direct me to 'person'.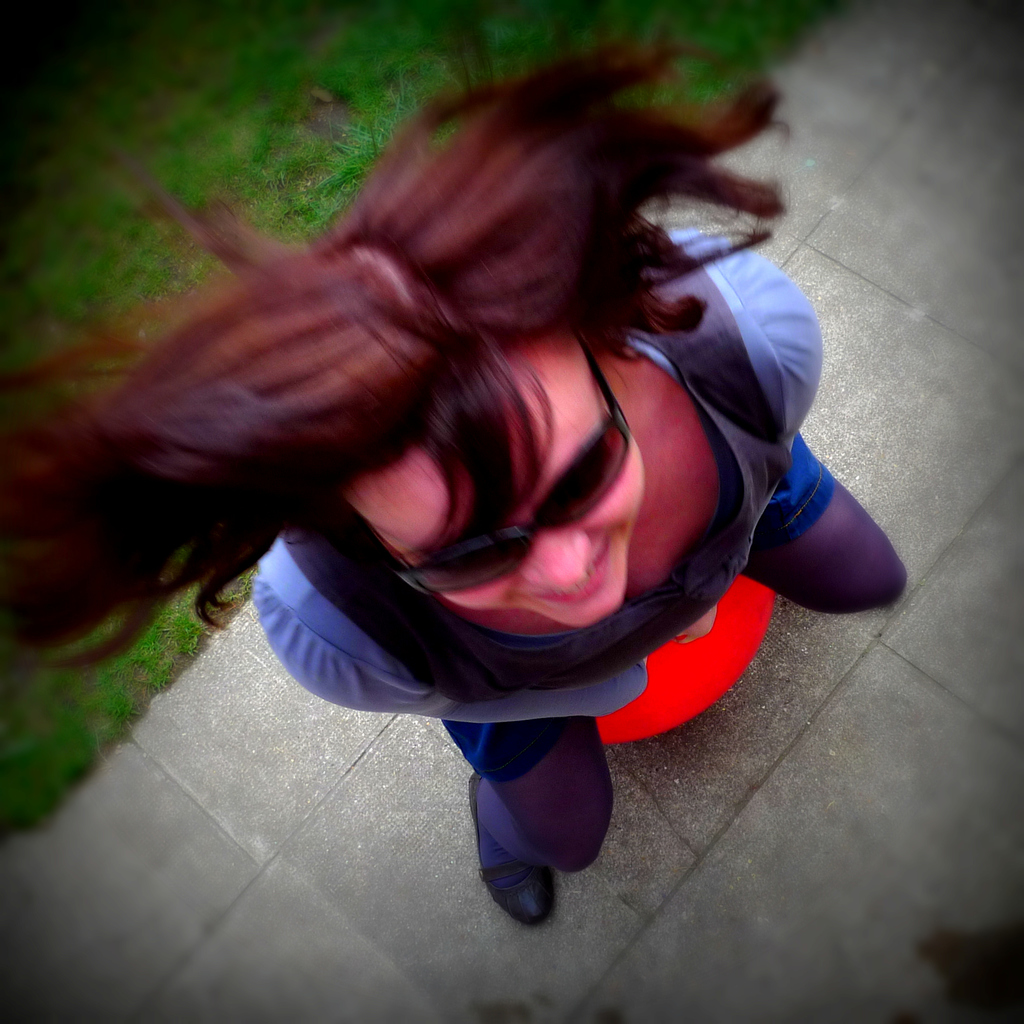
Direction: box=[0, 36, 909, 922].
